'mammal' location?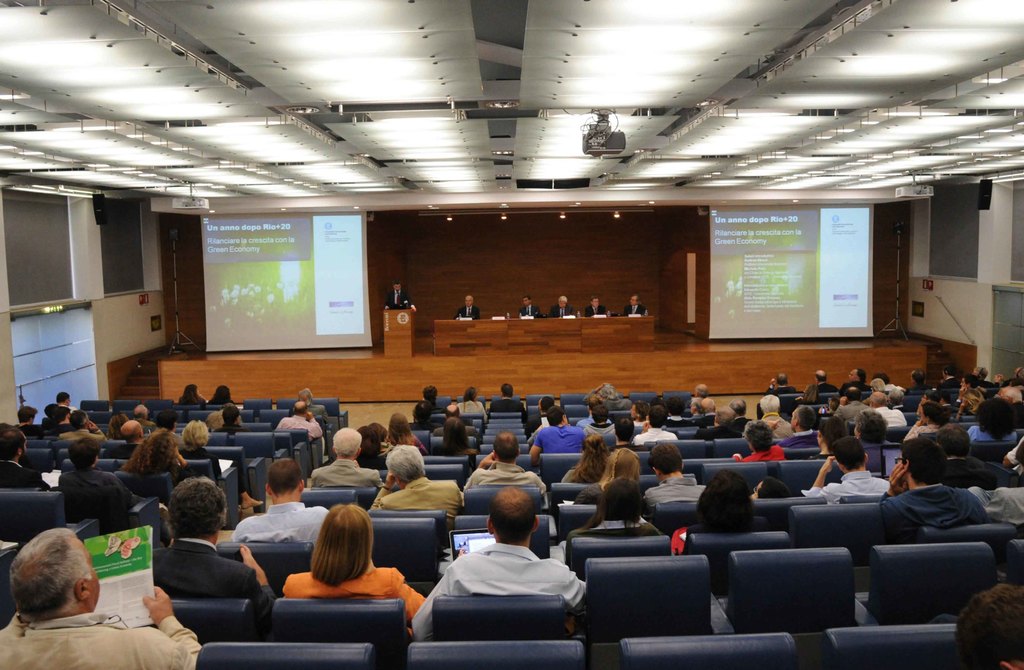
(left=957, top=391, right=991, bottom=414)
